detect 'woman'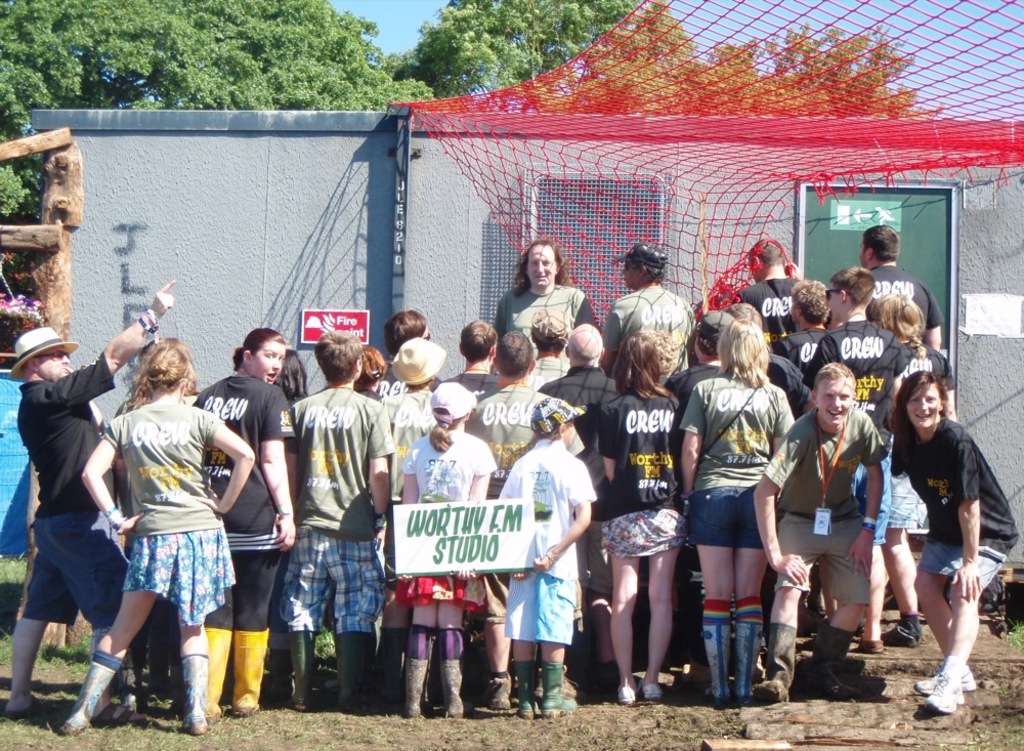
56/337/254/737
